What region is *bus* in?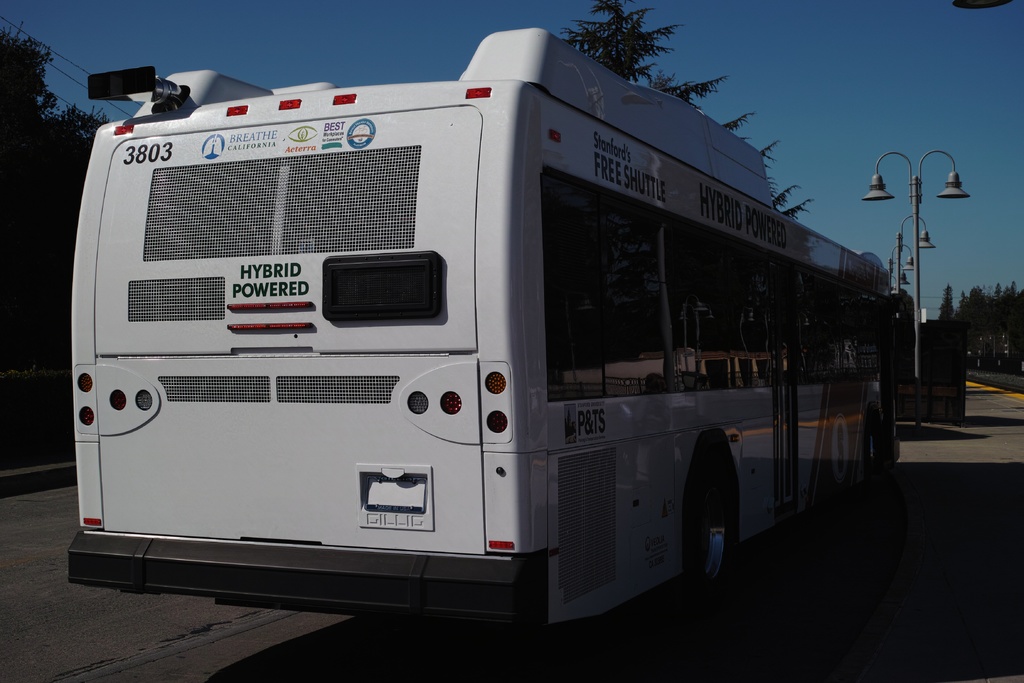
(x1=62, y1=21, x2=906, y2=625).
